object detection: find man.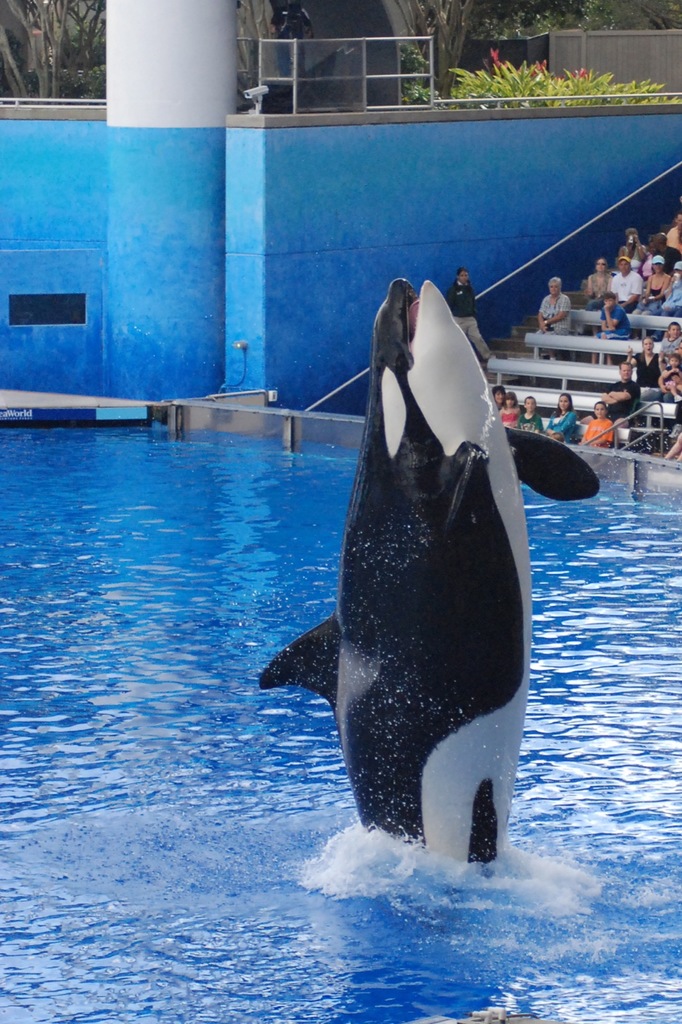
602, 356, 640, 422.
